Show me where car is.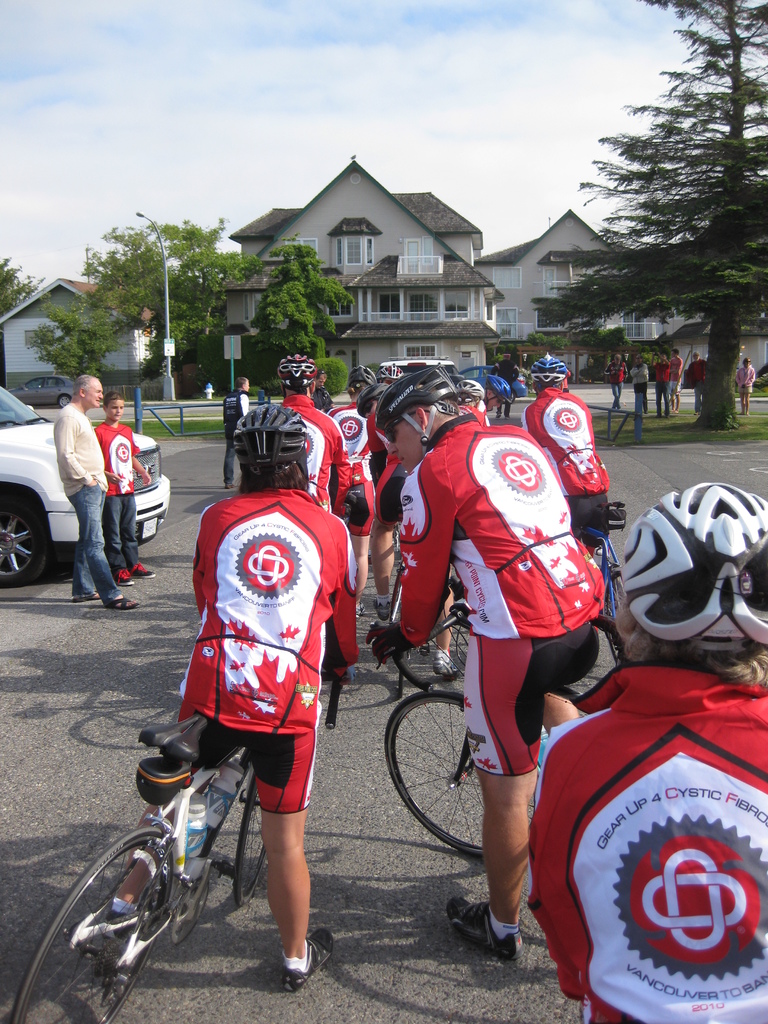
car is at locate(5, 378, 82, 410).
